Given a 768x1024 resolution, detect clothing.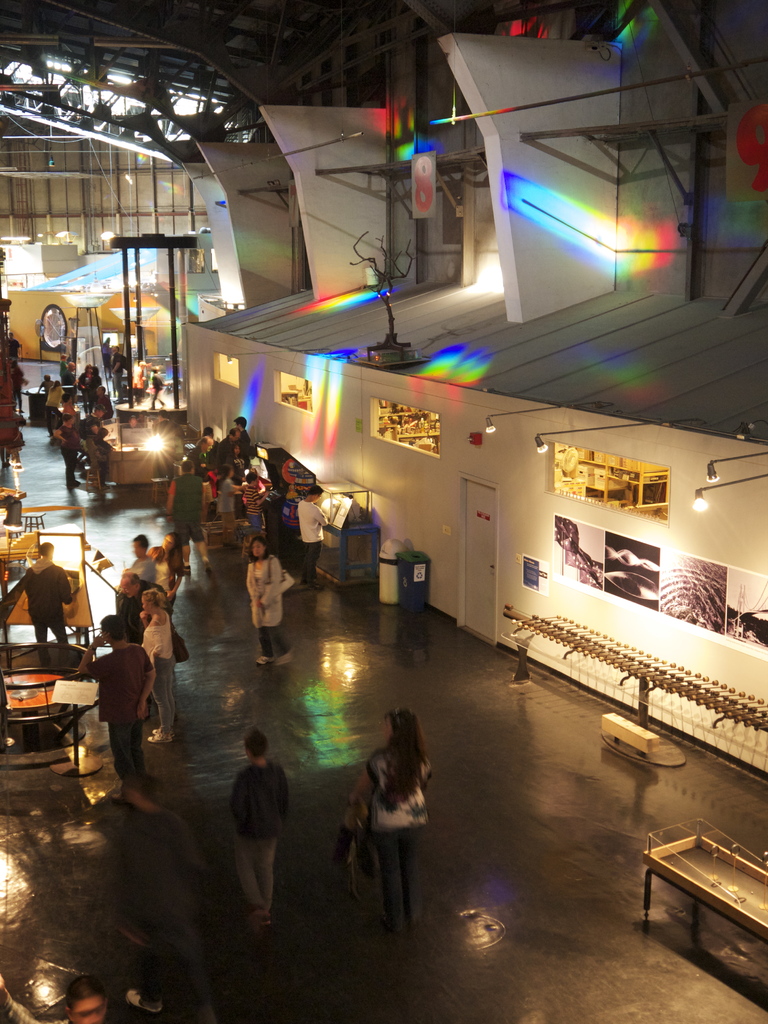
crop(128, 552, 156, 593).
